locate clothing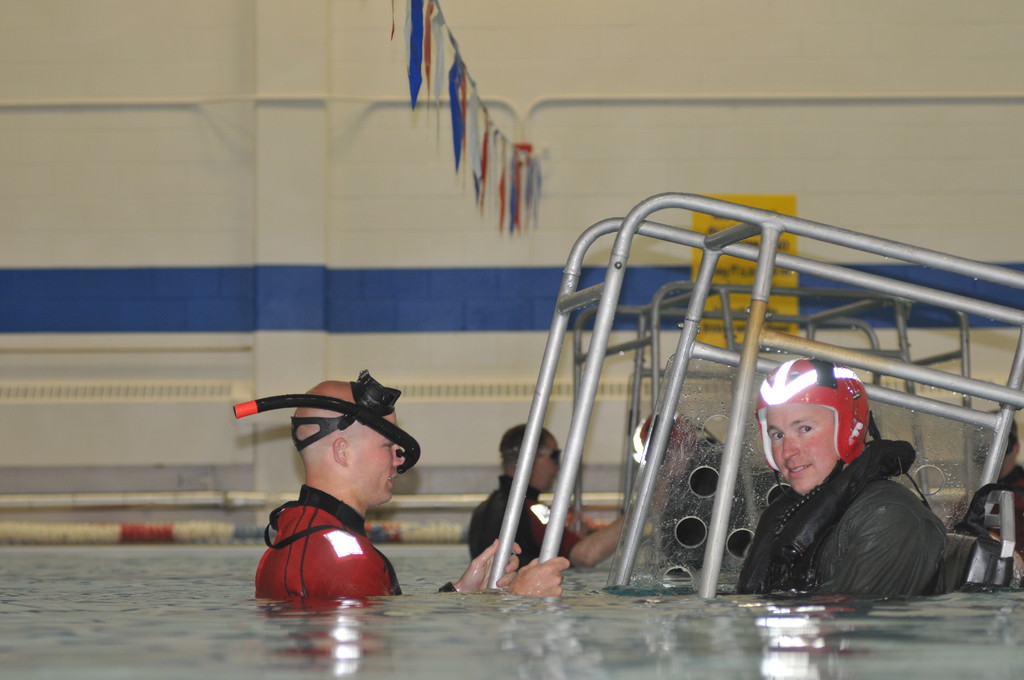
left=252, top=483, right=458, bottom=594
